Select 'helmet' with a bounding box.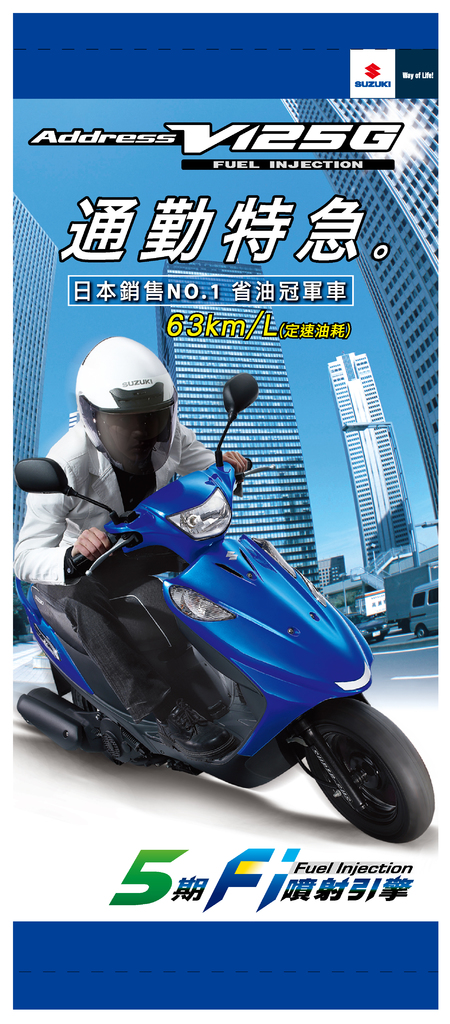
(74, 333, 178, 476).
